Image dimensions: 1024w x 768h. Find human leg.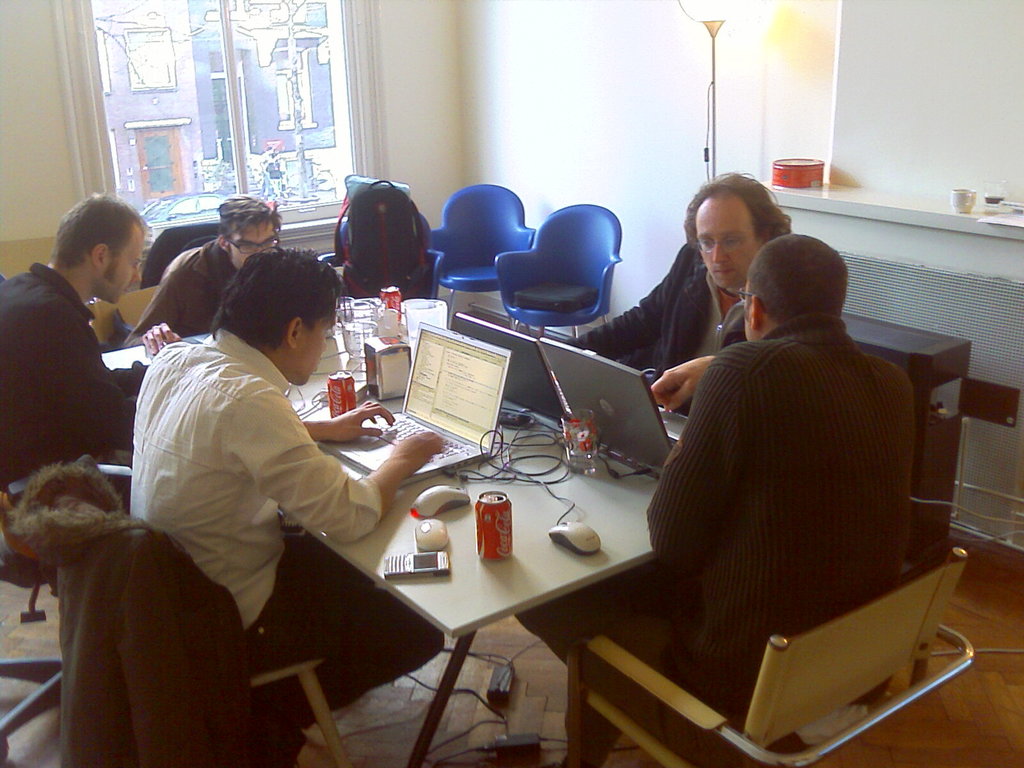
crop(508, 584, 718, 767).
